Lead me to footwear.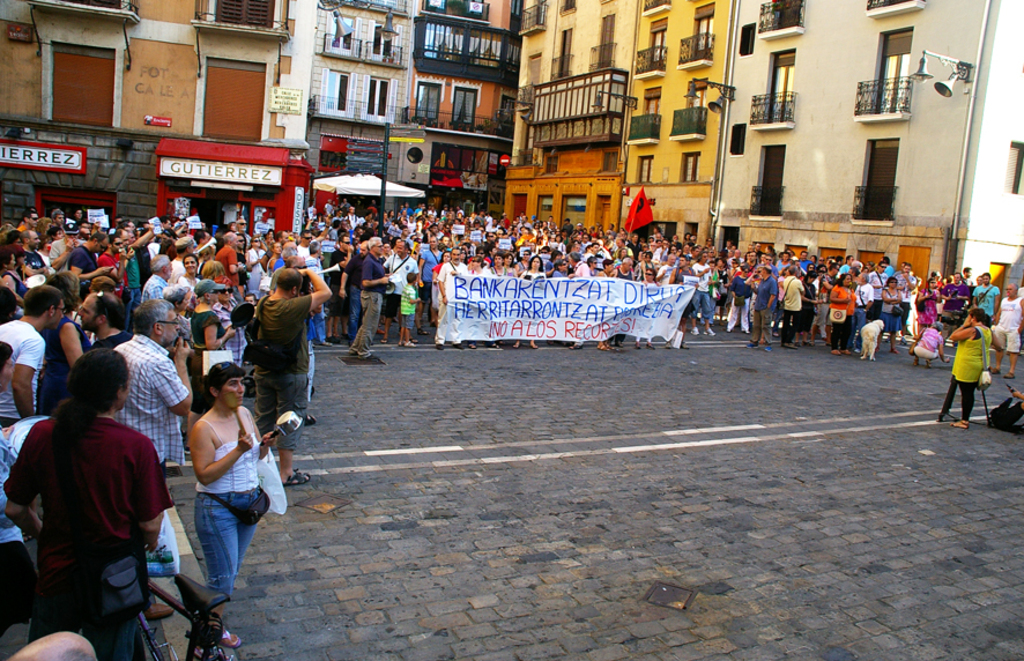
Lead to {"x1": 795, "y1": 340, "x2": 806, "y2": 344}.
